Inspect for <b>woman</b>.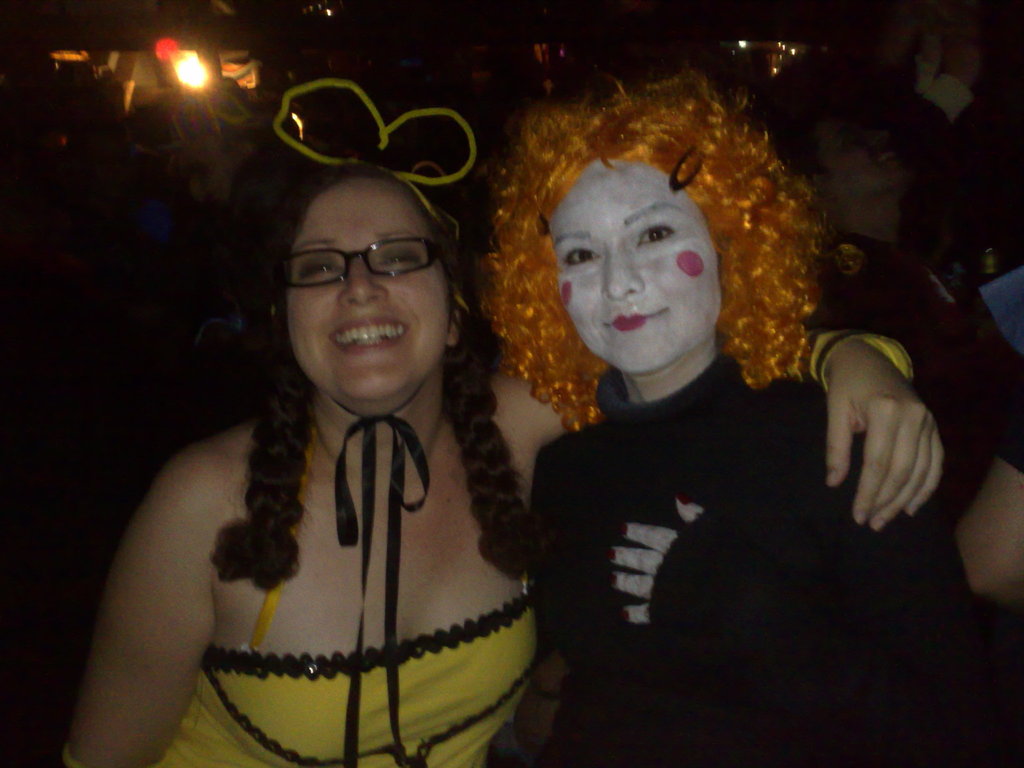
Inspection: {"left": 789, "top": 97, "right": 1022, "bottom": 492}.
